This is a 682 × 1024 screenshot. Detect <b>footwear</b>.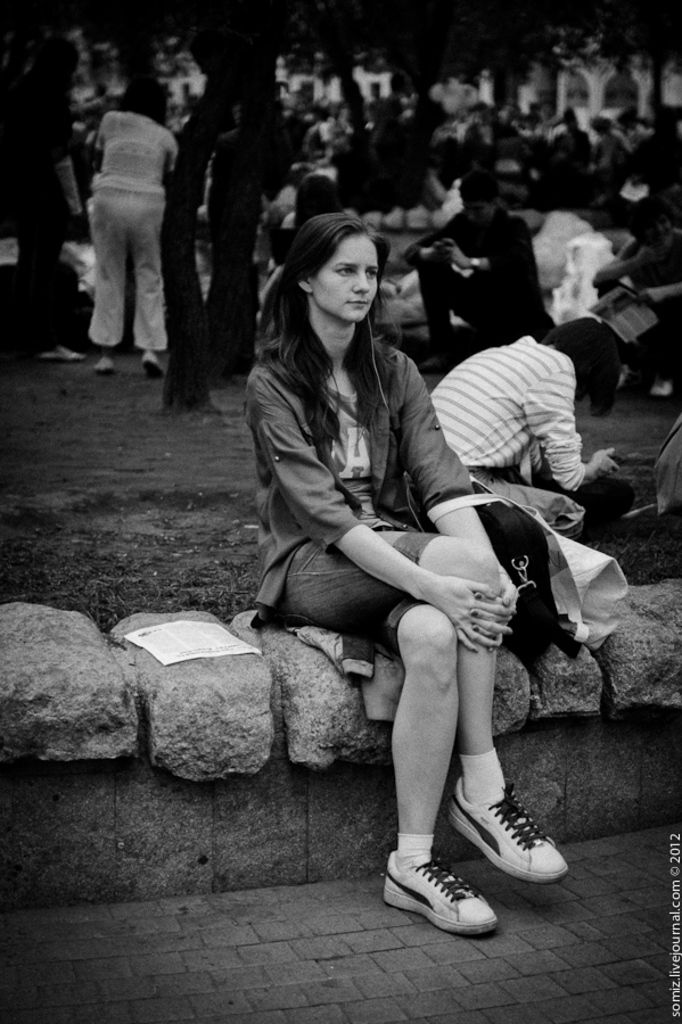
42, 346, 84, 364.
